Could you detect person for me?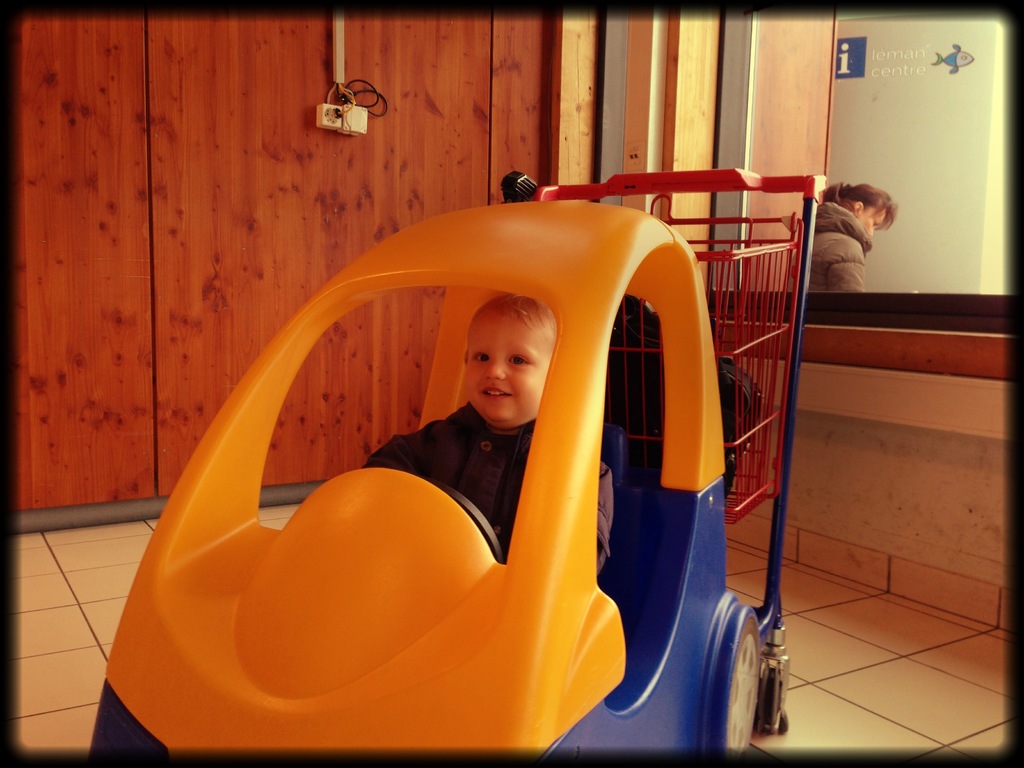
Detection result: l=810, t=168, r=918, b=326.
